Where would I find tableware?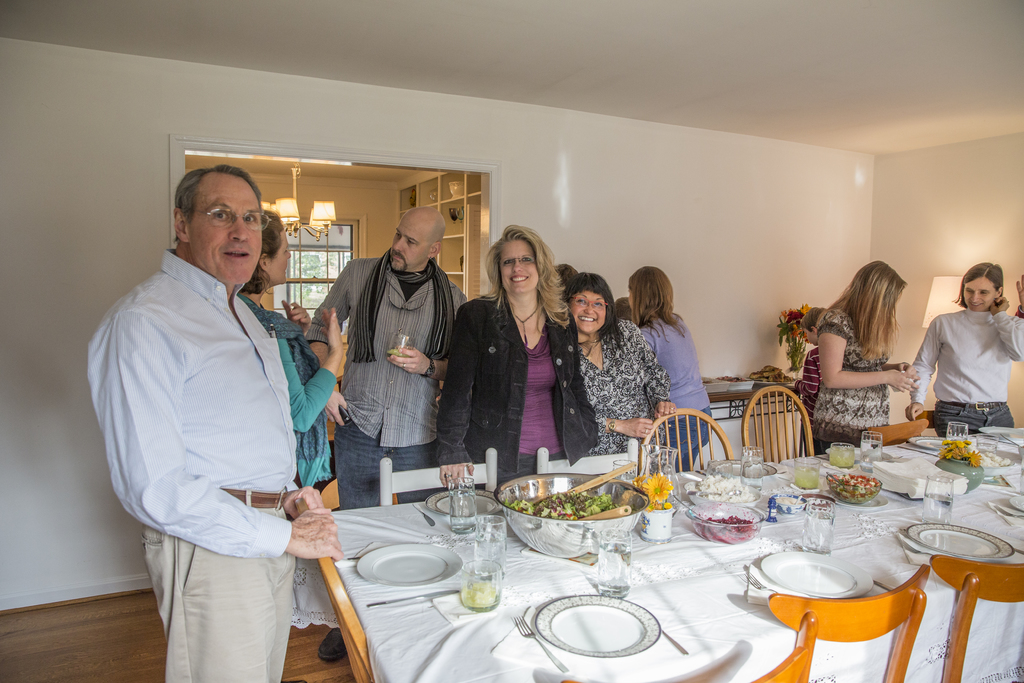
At bbox=(509, 610, 568, 672).
